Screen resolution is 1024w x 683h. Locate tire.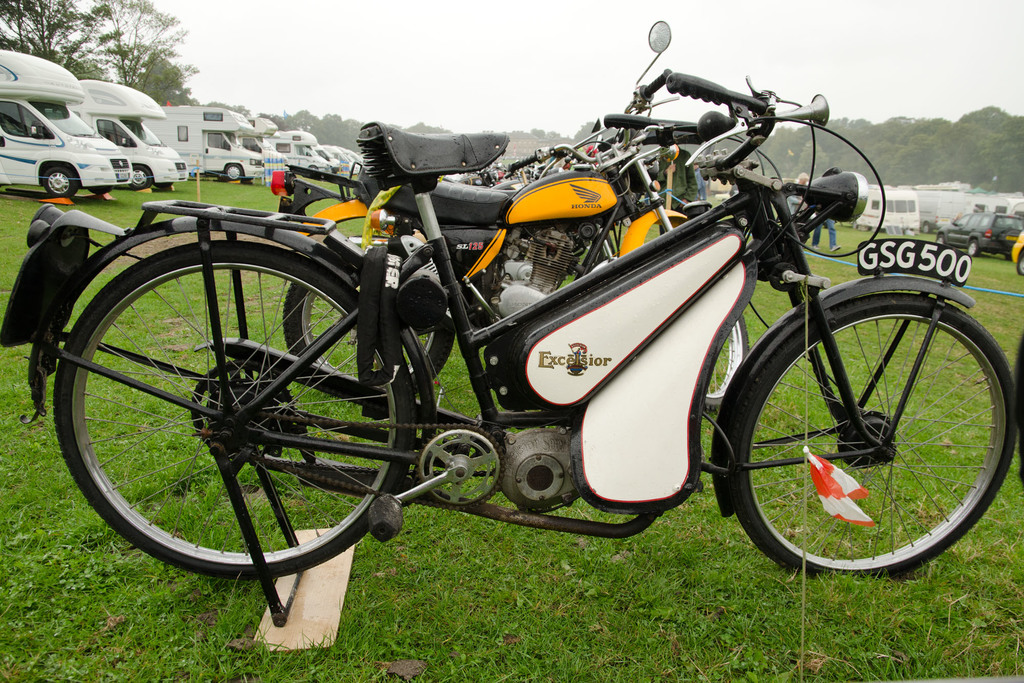
{"left": 129, "top": 163, "right": 154, "bottom": 192}.
